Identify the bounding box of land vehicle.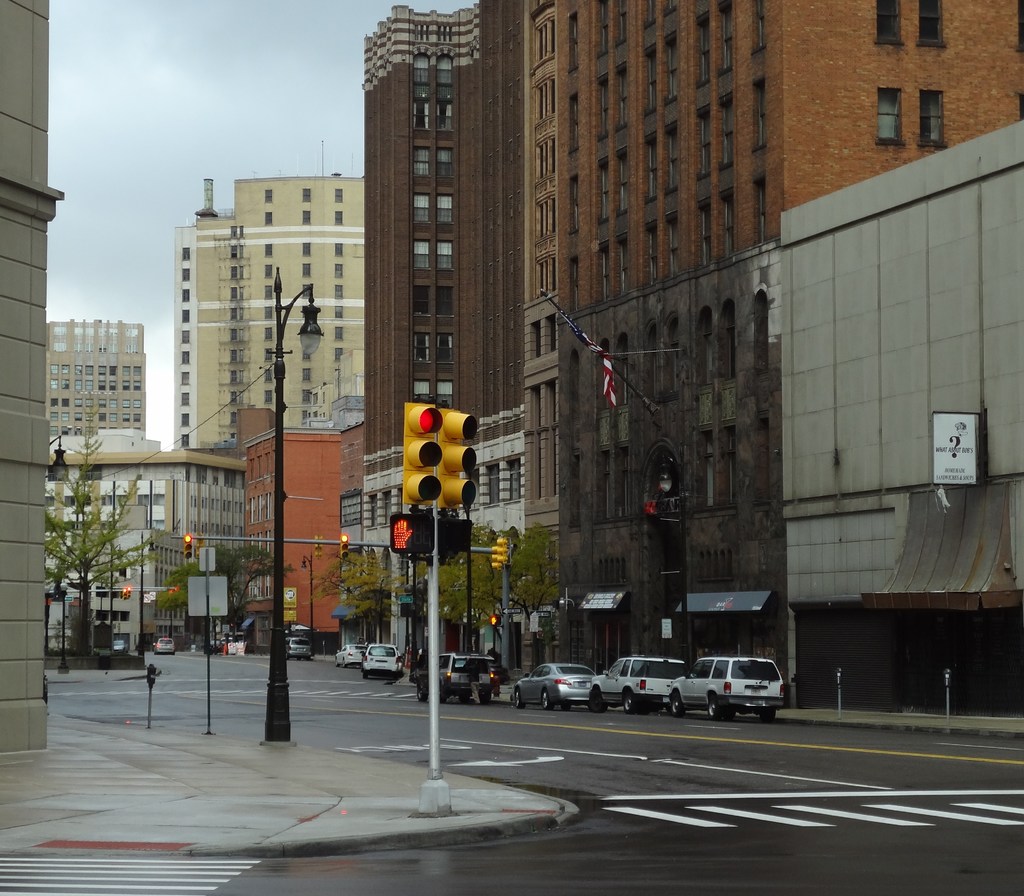
582,653,685,715.
